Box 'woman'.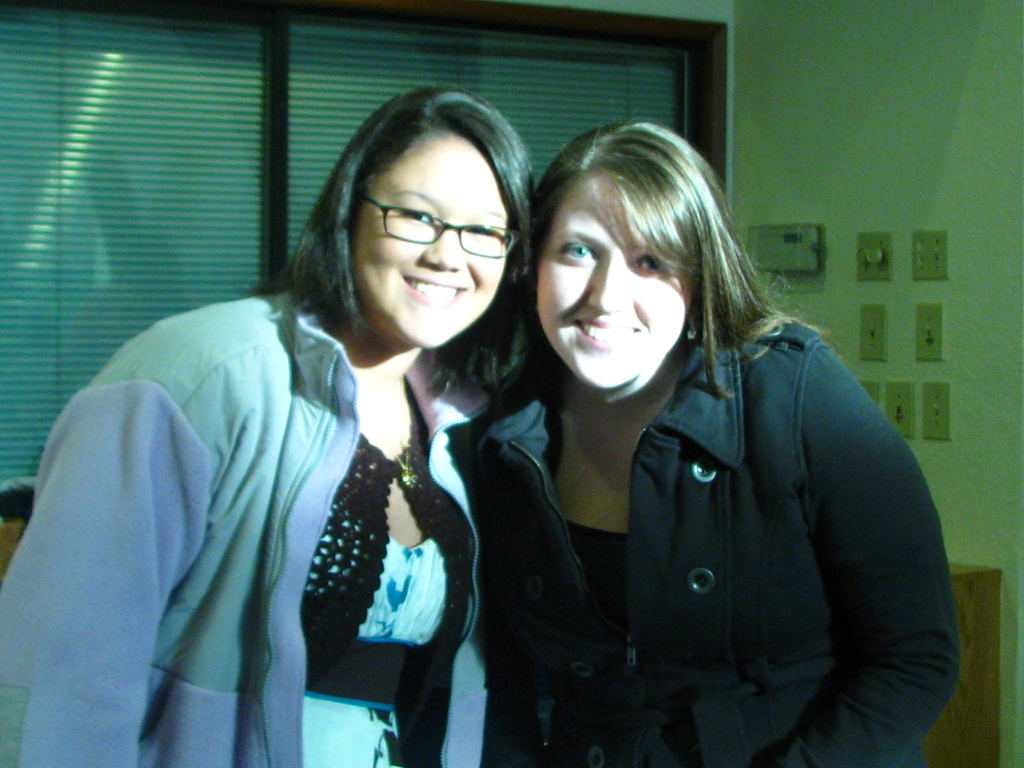
bbox(0, 82, 538, 767).
